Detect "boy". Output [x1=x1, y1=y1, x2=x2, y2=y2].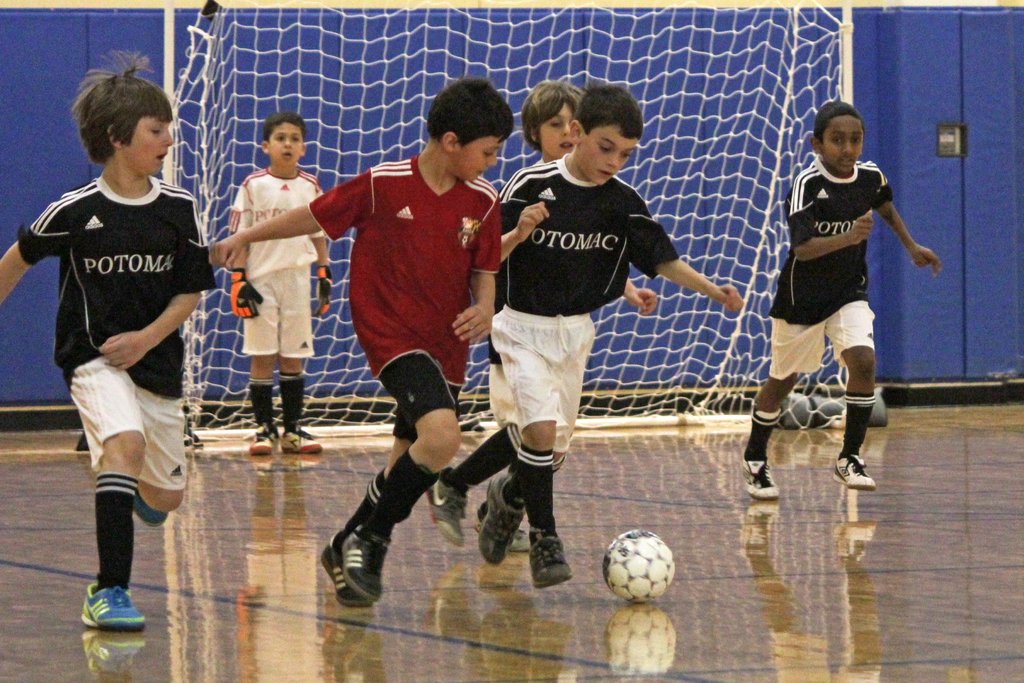
[x1=211, y1=80, x2=512, y2=605].
